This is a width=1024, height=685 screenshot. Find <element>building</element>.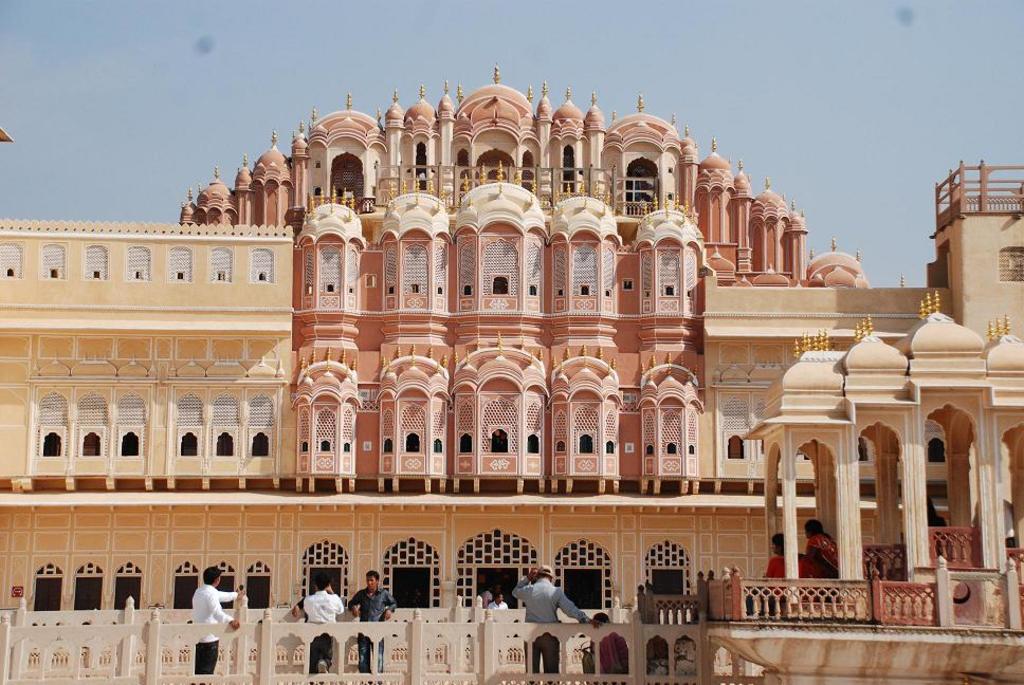
Bounding box: (0, 57, 1023, 684).
